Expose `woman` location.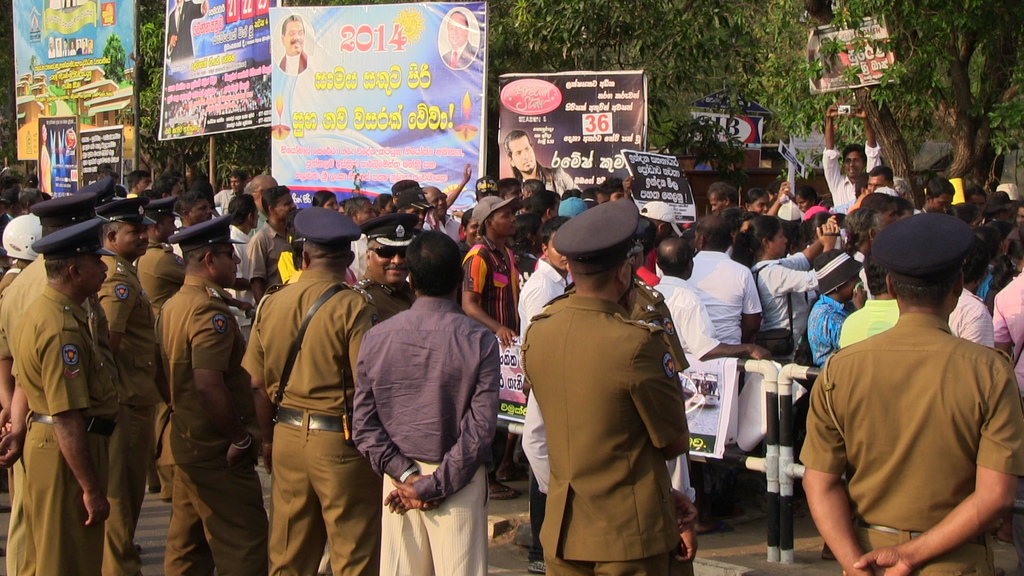
Exposed at bbox(729, 213, 839, 362).
